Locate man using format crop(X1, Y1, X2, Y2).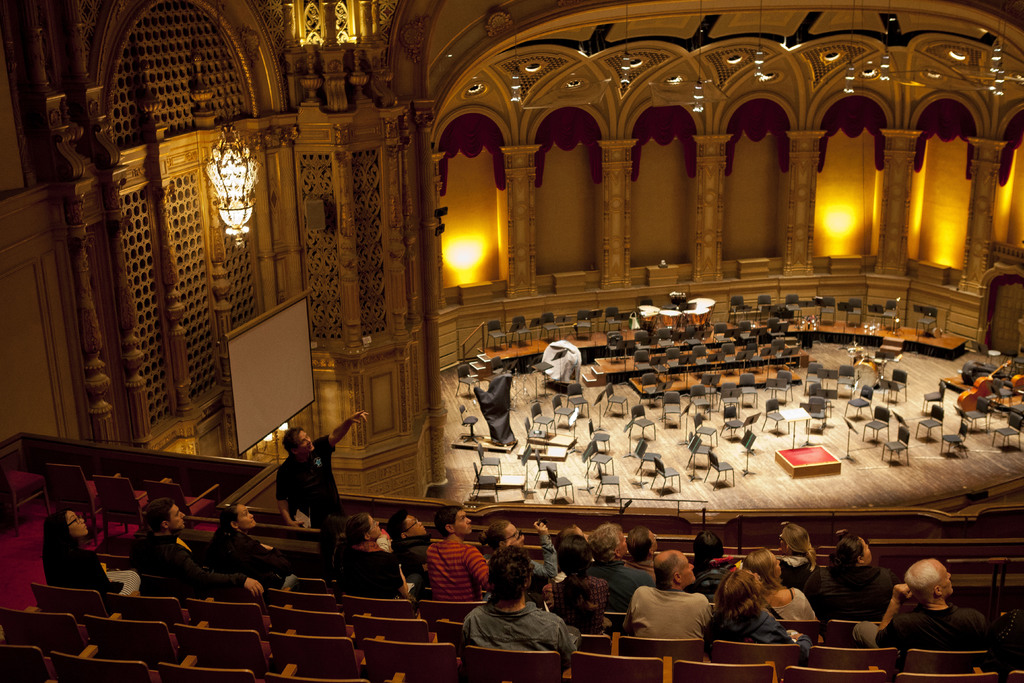
crop(426, 502, 492, 598).
